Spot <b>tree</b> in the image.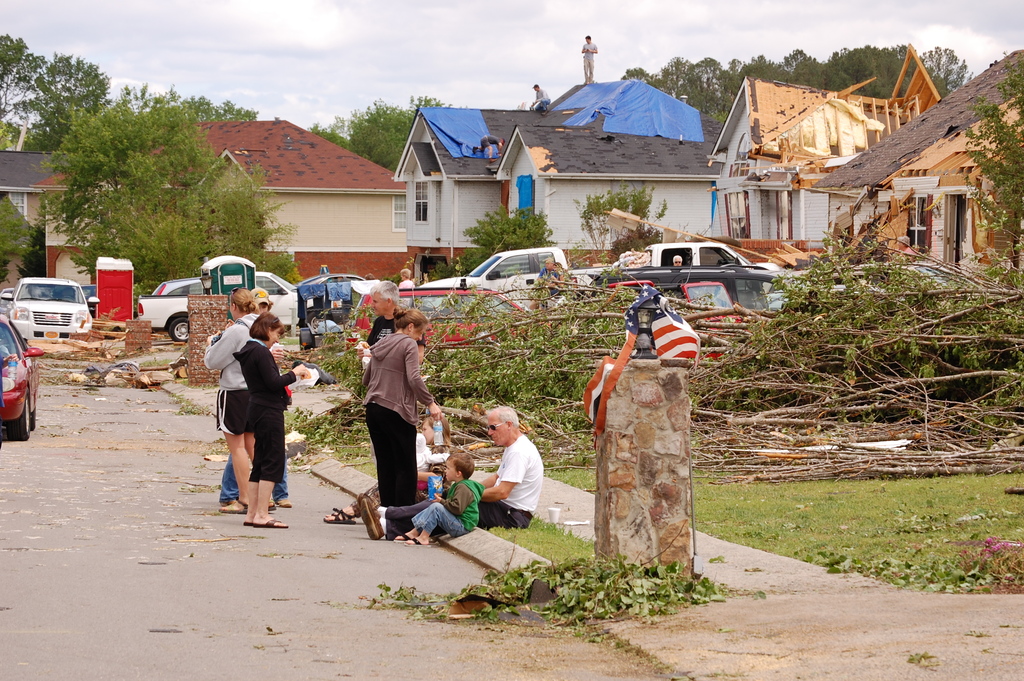
<b>tree</b> found at bbox=[305, 94, 466, 172].
